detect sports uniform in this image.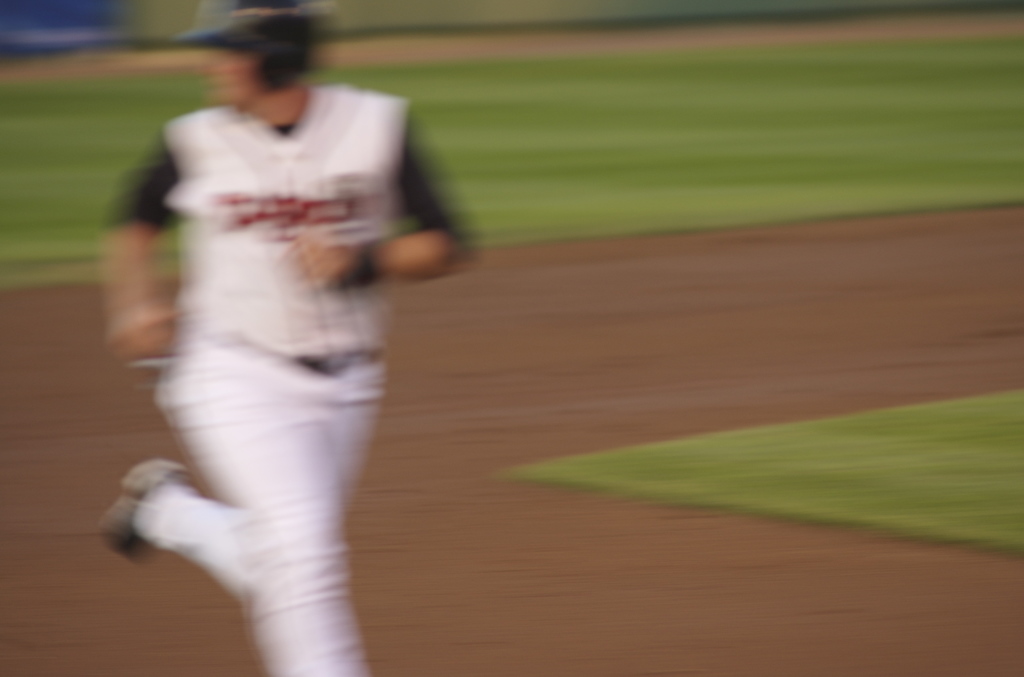
Detection: <box>80,0,473,667</box>.
